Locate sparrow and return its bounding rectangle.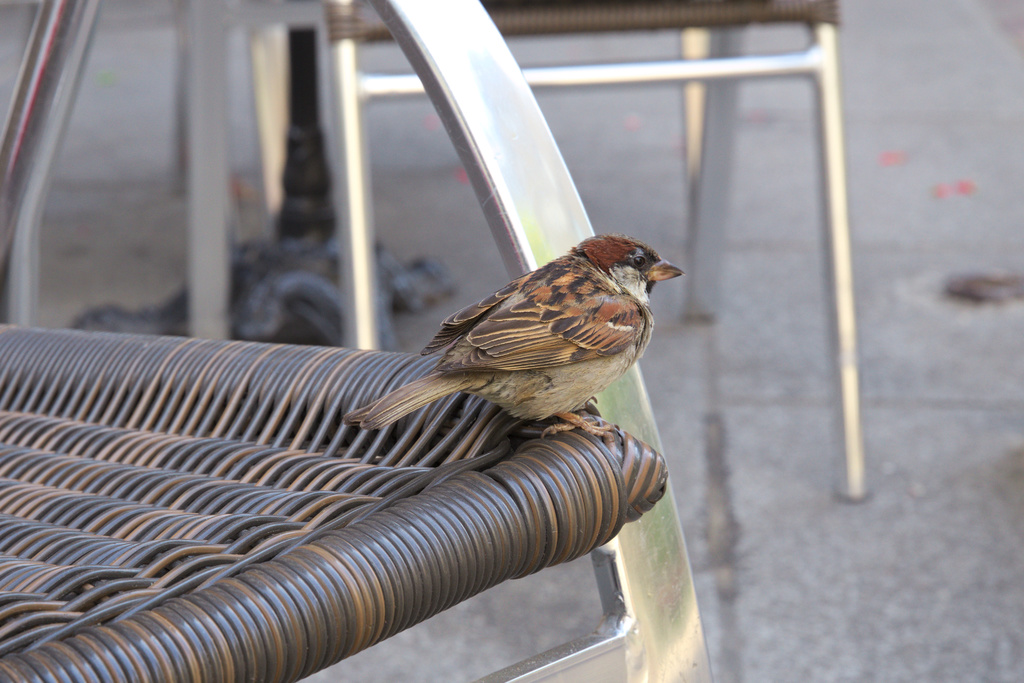
346,231,689,436.
